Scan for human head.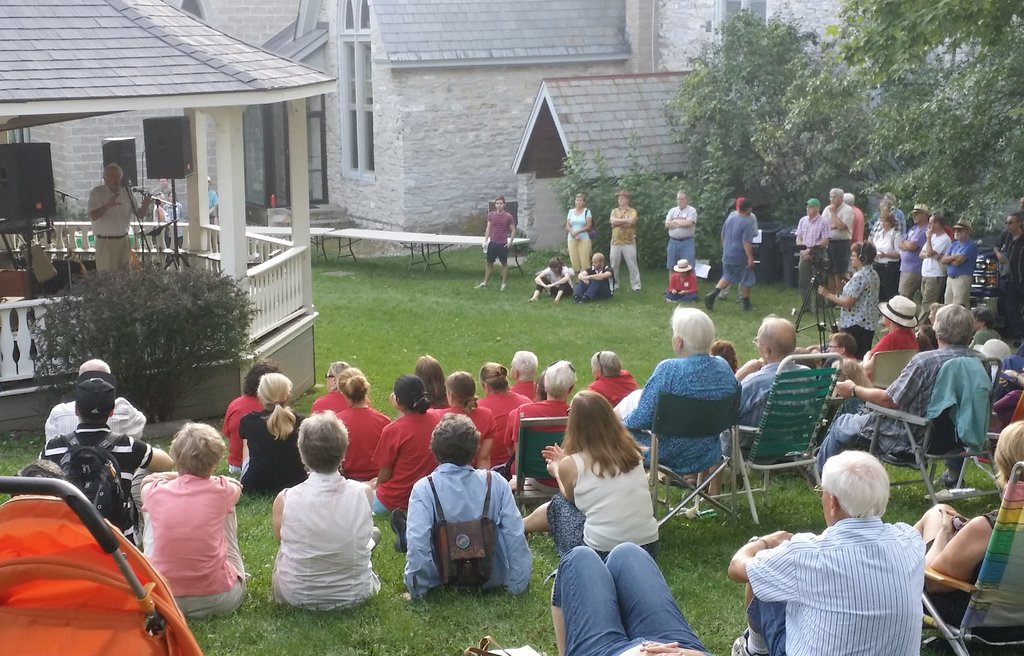
Scan result: 446, 370, 481, 410.
